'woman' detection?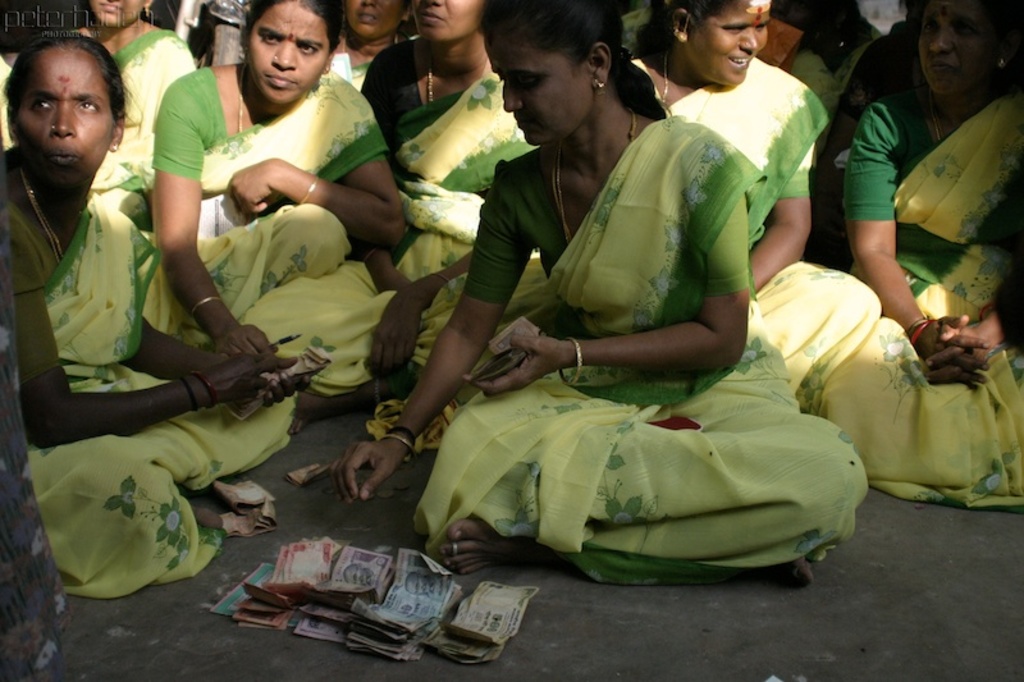
<box>387,58,863,622</box>
